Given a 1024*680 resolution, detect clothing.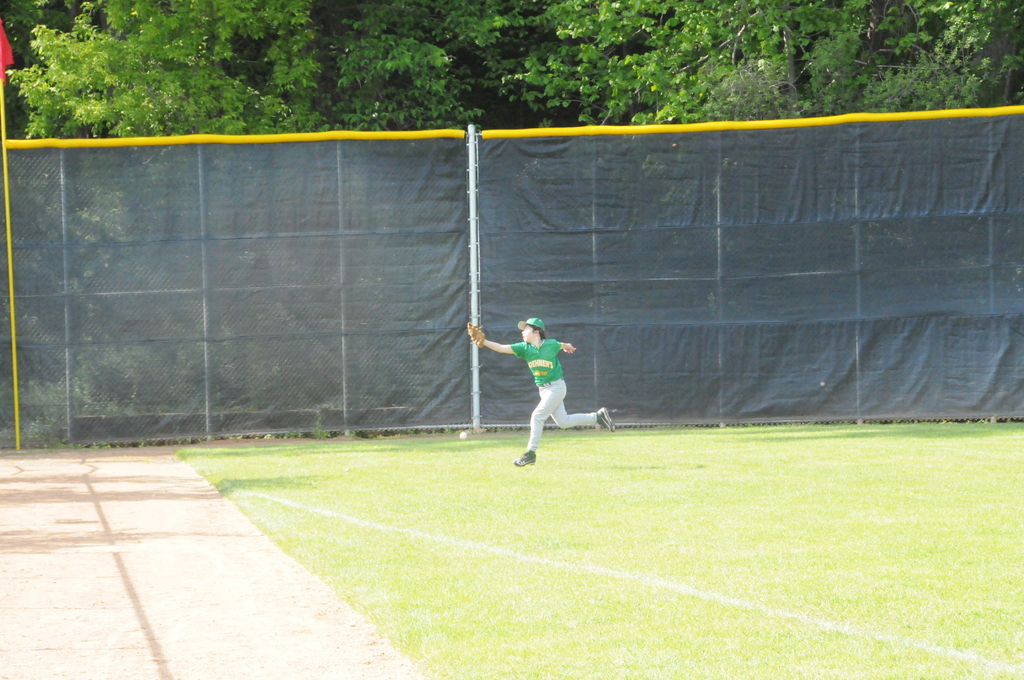
bbox=[512, 323, 589, 441].
